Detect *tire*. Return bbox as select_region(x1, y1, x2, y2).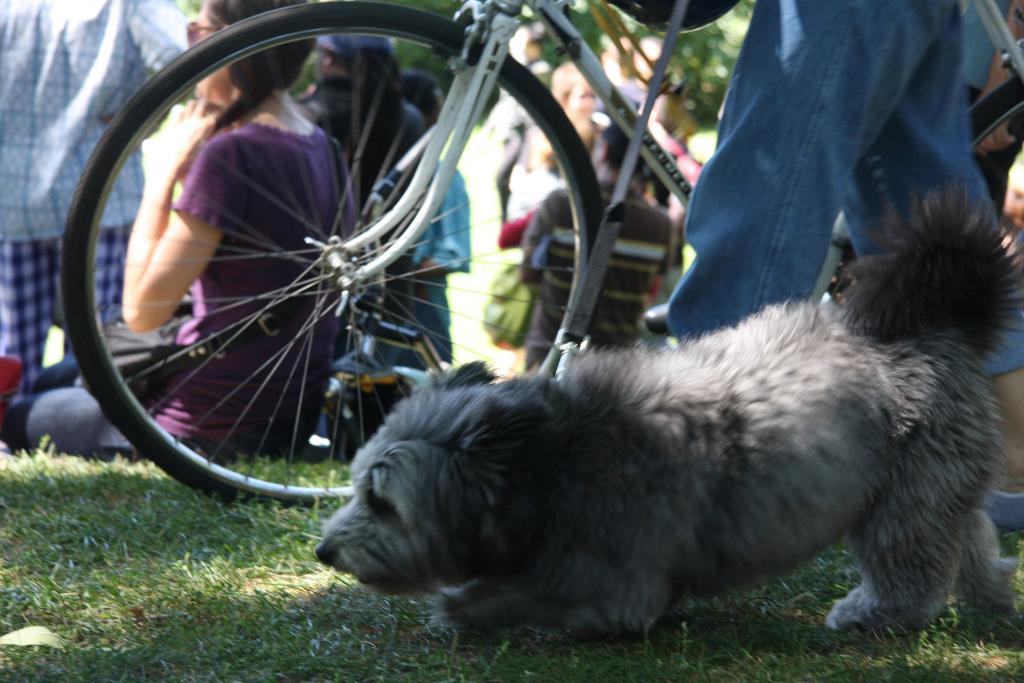
select_region(61, 6, 605, 506).
